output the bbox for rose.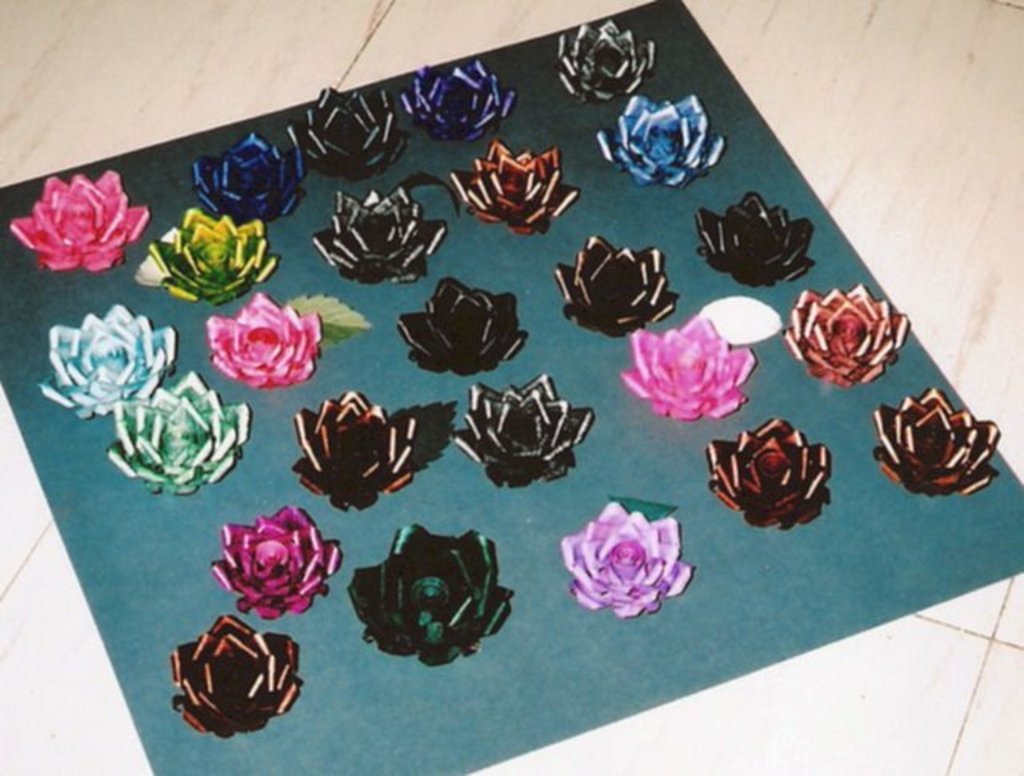
<box>557,19,658,99</box>.
